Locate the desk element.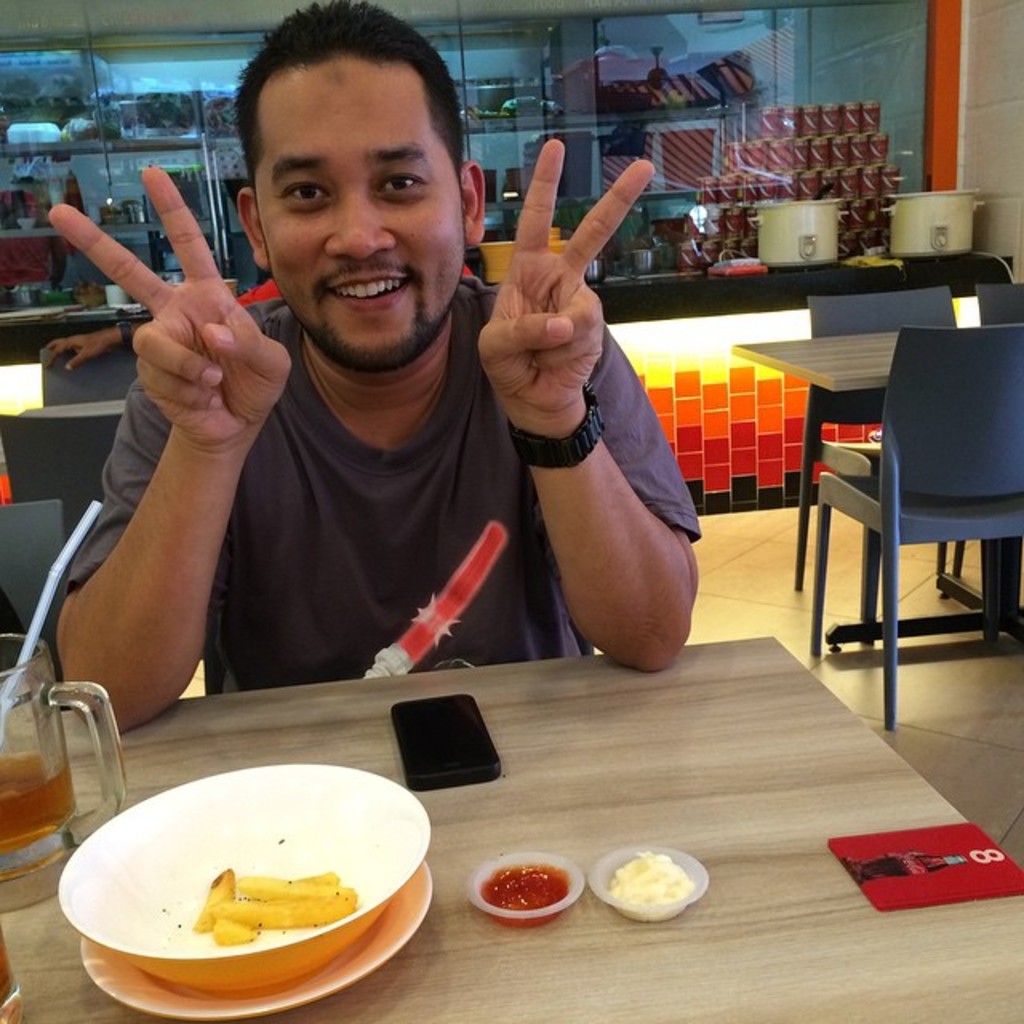
Element bbox: 755:283:1023:720.
